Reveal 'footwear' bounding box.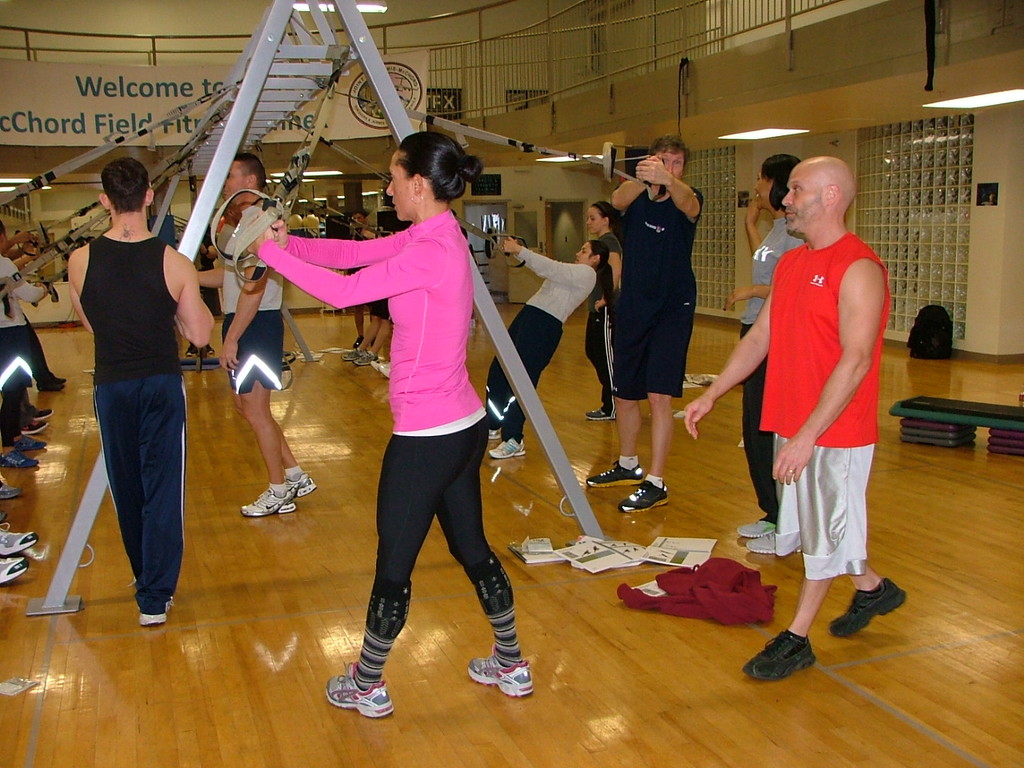
Revealed: <region>323, 661, 394, 717</region>.
